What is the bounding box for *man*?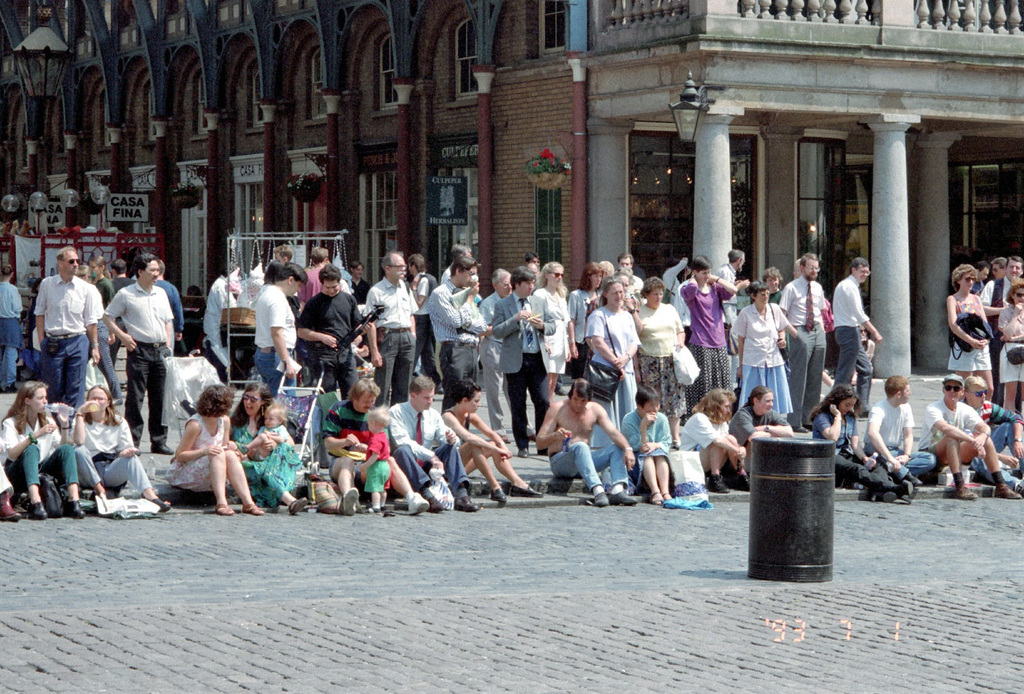
detection(30, 246, 96, 414).
